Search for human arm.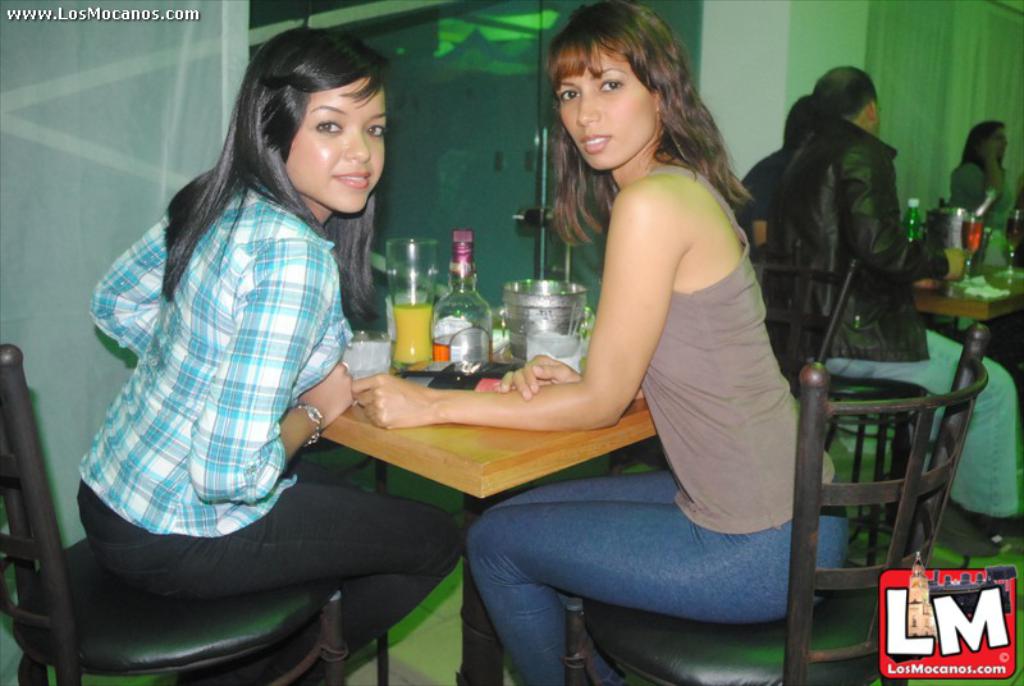
Found at select_region(503, 355, 646, 402).
